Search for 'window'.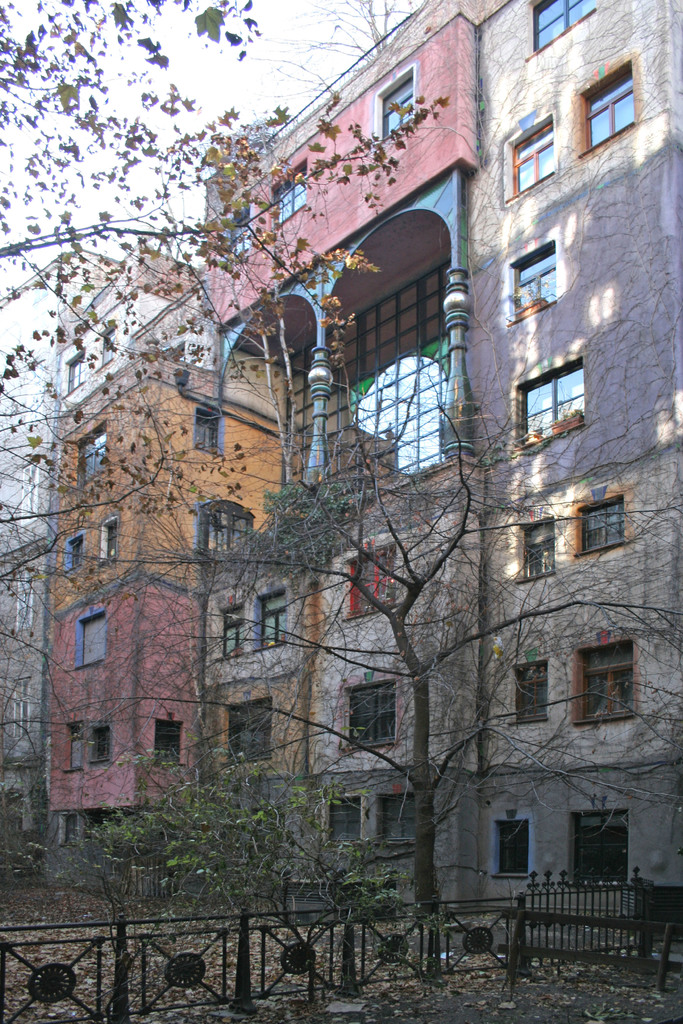
Found at bbox=[579, 502, 630, 555].
